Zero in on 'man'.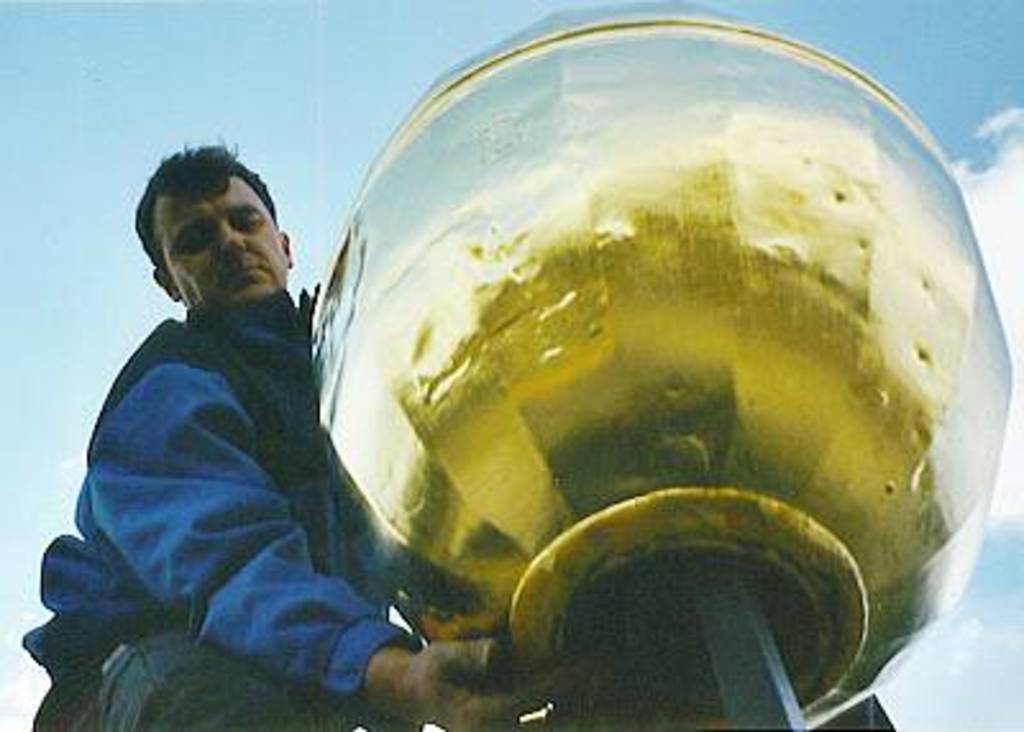
Zeroed in: [97,171,425,714].
